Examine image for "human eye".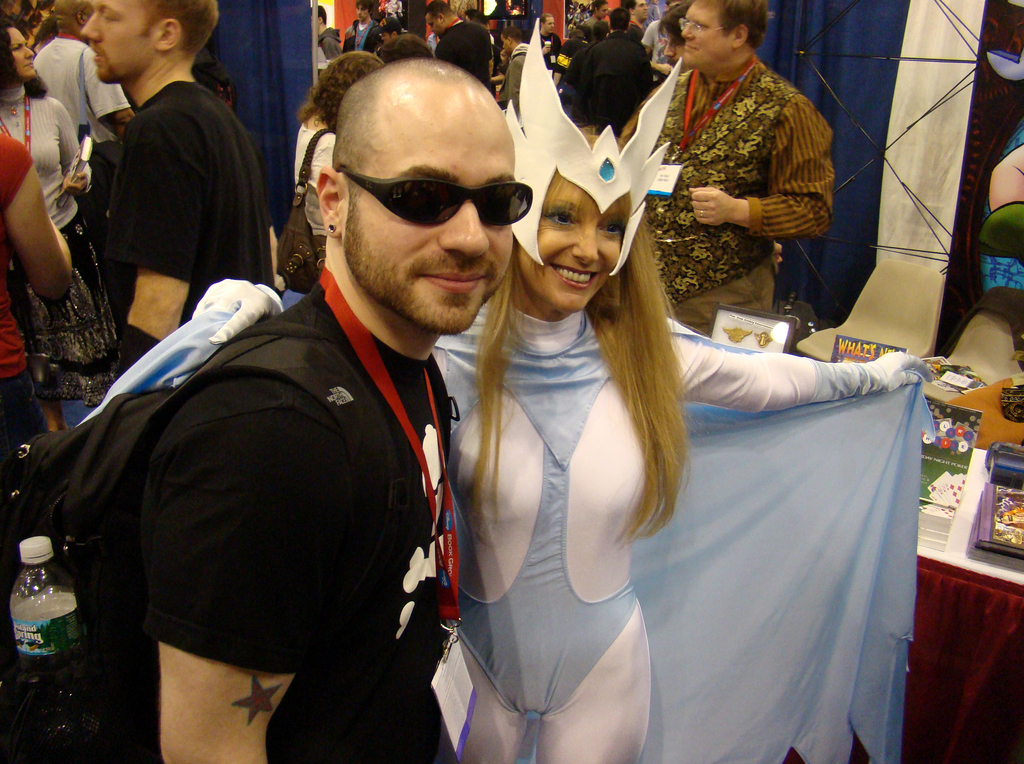
Examination result: l=693, t=23, r=705, b=31.
